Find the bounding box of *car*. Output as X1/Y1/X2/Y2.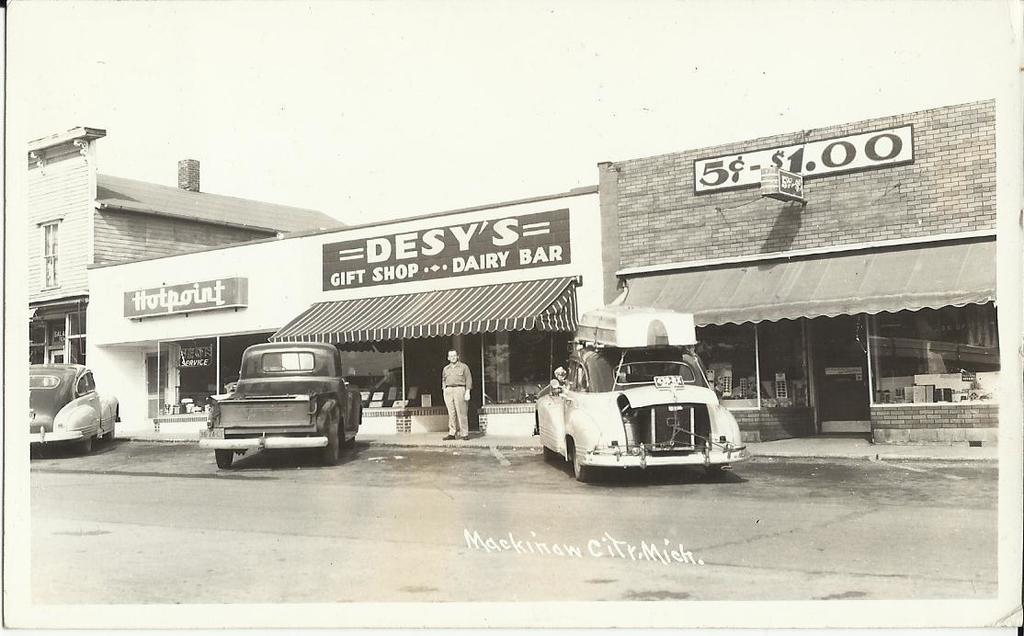
28/362/120/454.
